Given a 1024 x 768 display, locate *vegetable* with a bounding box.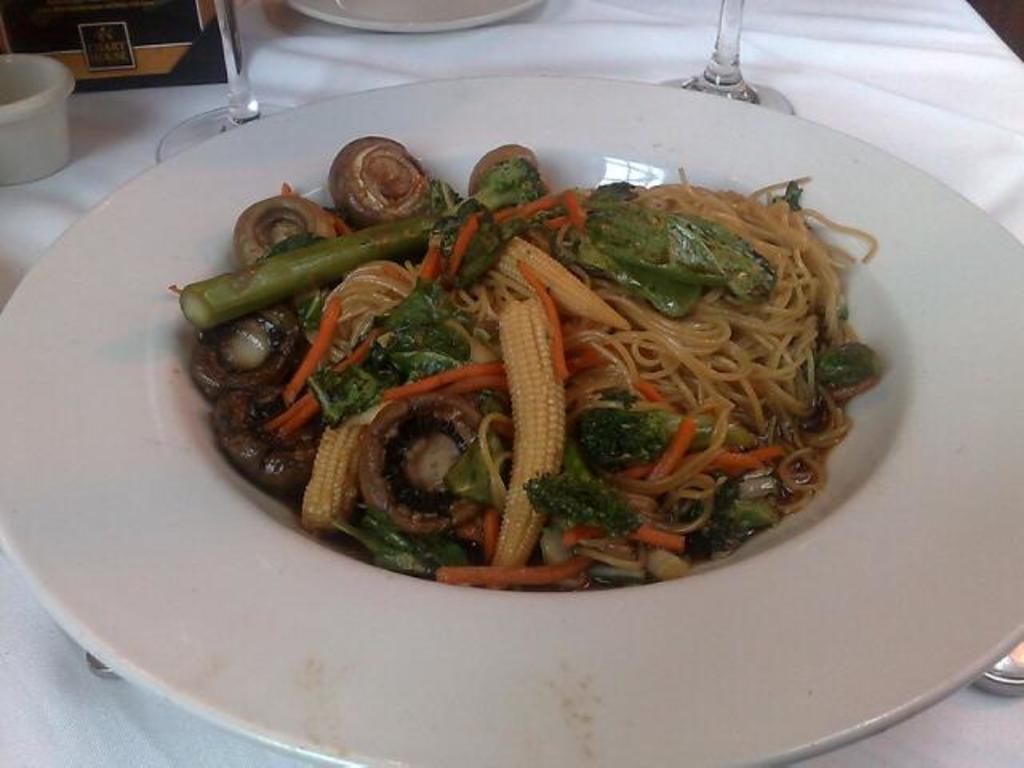
Located: box=[611, 410, 784, 478].
